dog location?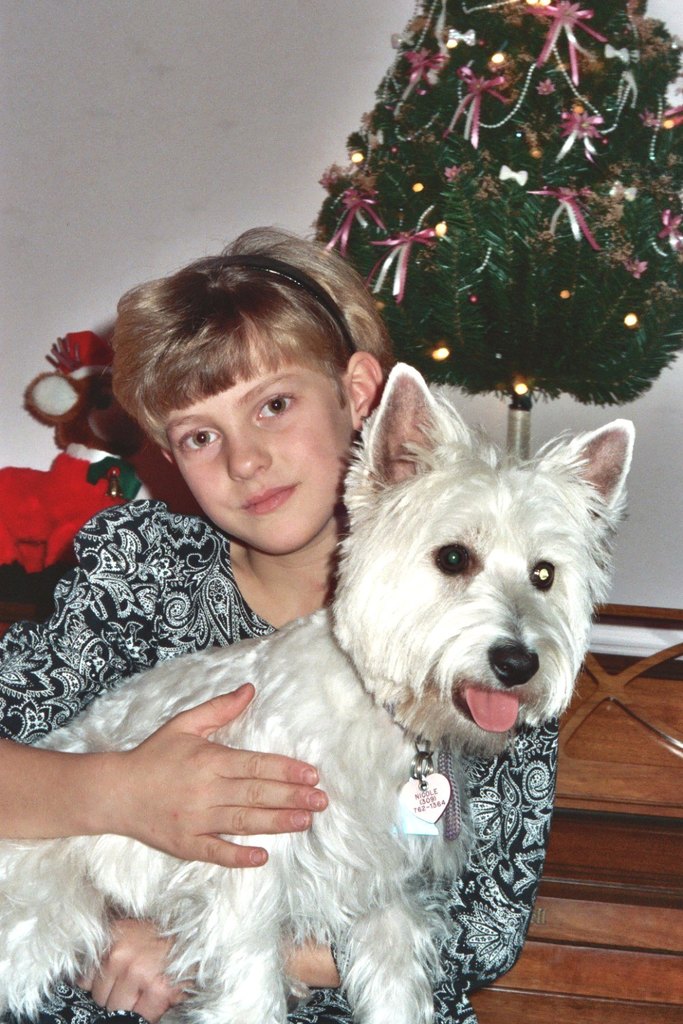
<region>0, 361, 637, 1023</region>
